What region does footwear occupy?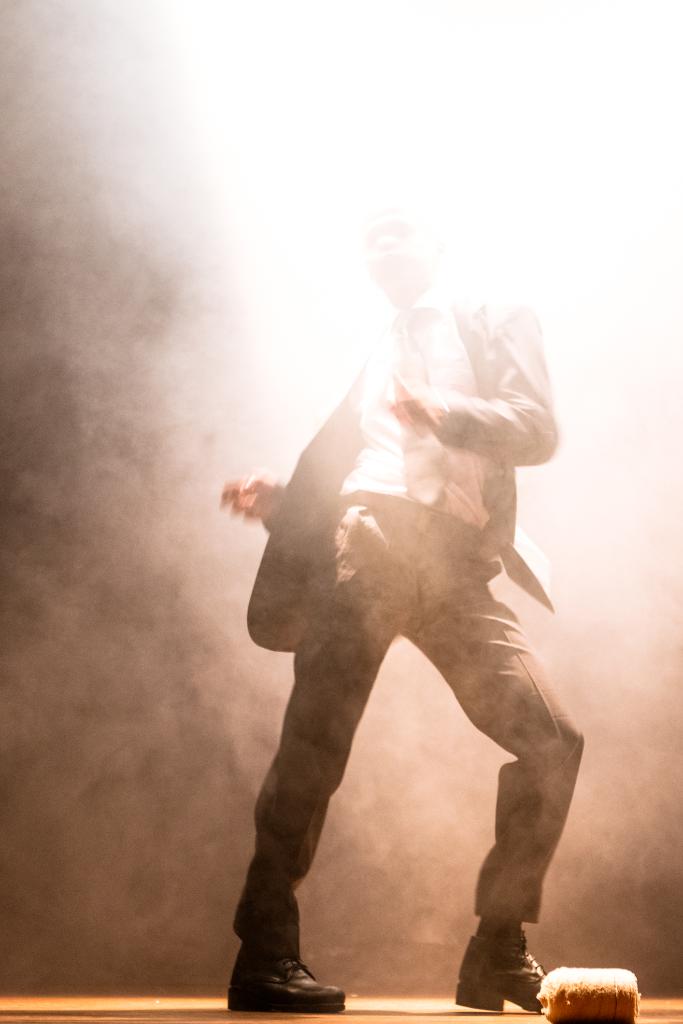
<bbox>454, 929, 548, 1011</bbox>.
